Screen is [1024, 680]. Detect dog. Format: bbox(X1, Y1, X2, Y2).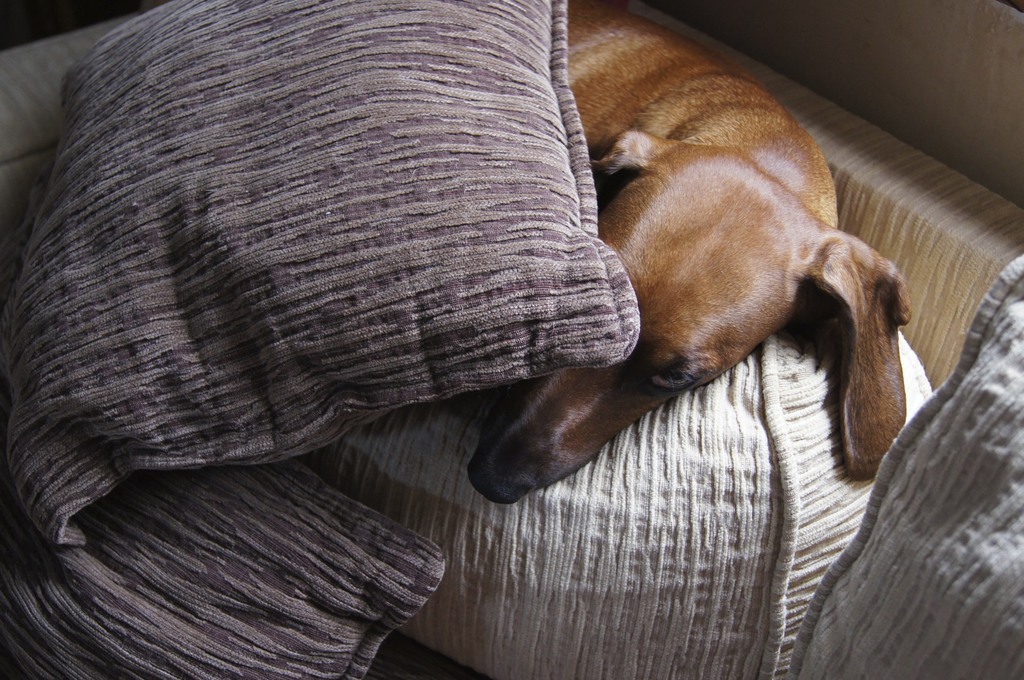
bbox(455, 0, 906, 506).
